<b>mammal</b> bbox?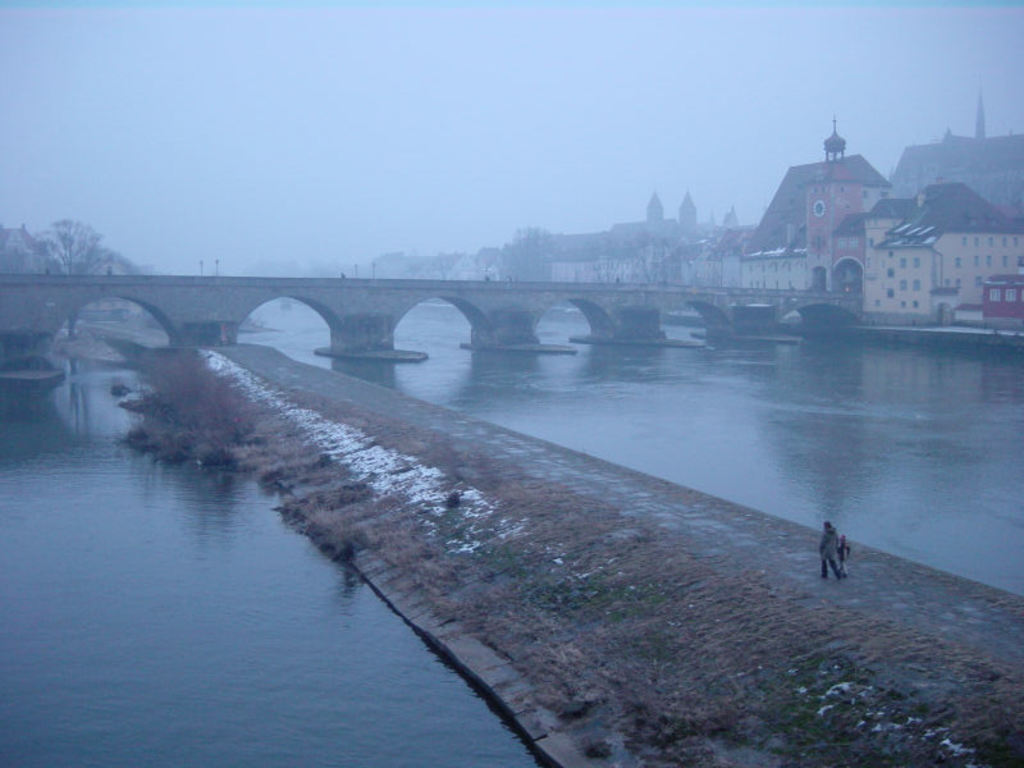
left=340, top=274, right=347, bottom=283
